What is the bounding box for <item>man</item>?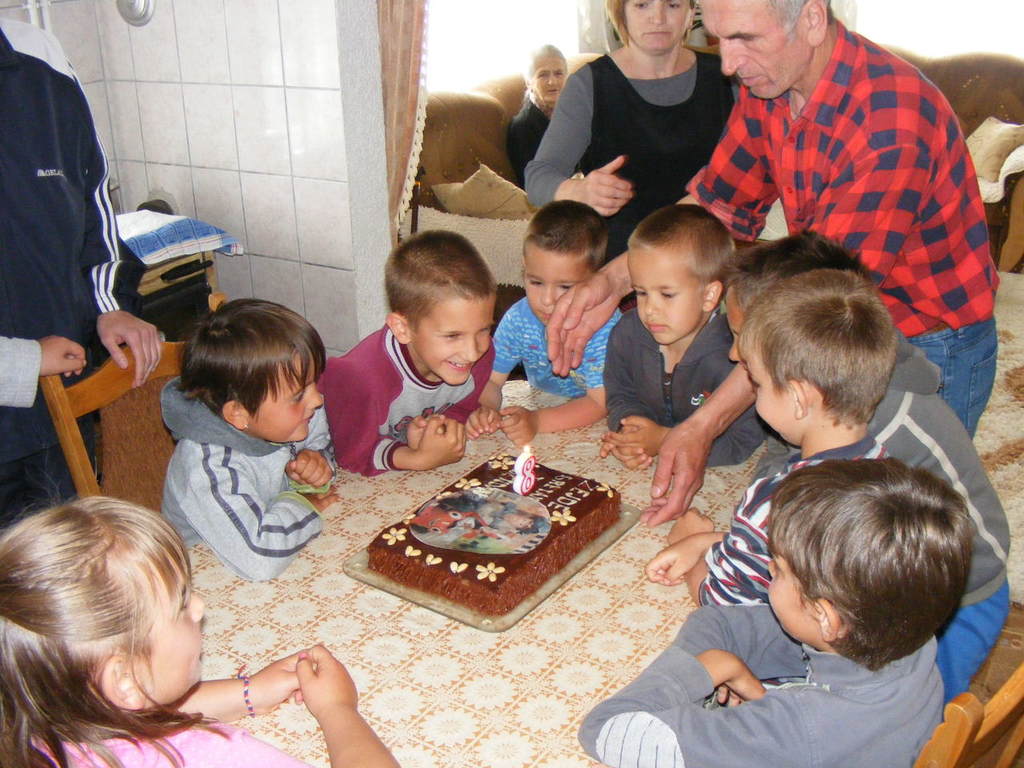
0:17:165:534.
